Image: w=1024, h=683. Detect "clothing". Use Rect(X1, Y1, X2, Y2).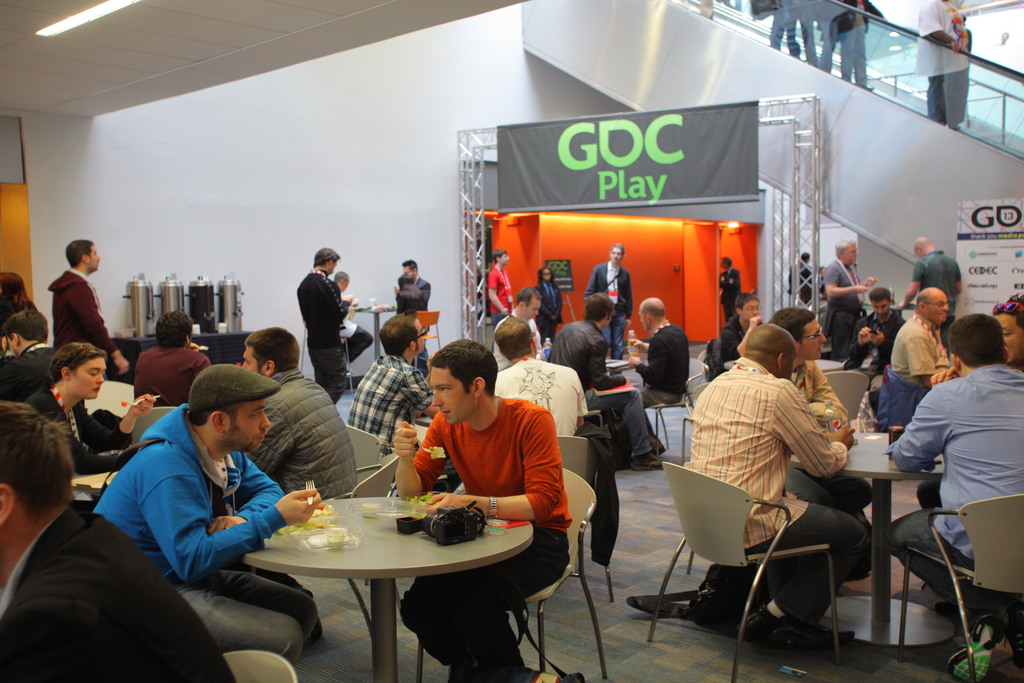
Rect(559, 320, 609, 395).
